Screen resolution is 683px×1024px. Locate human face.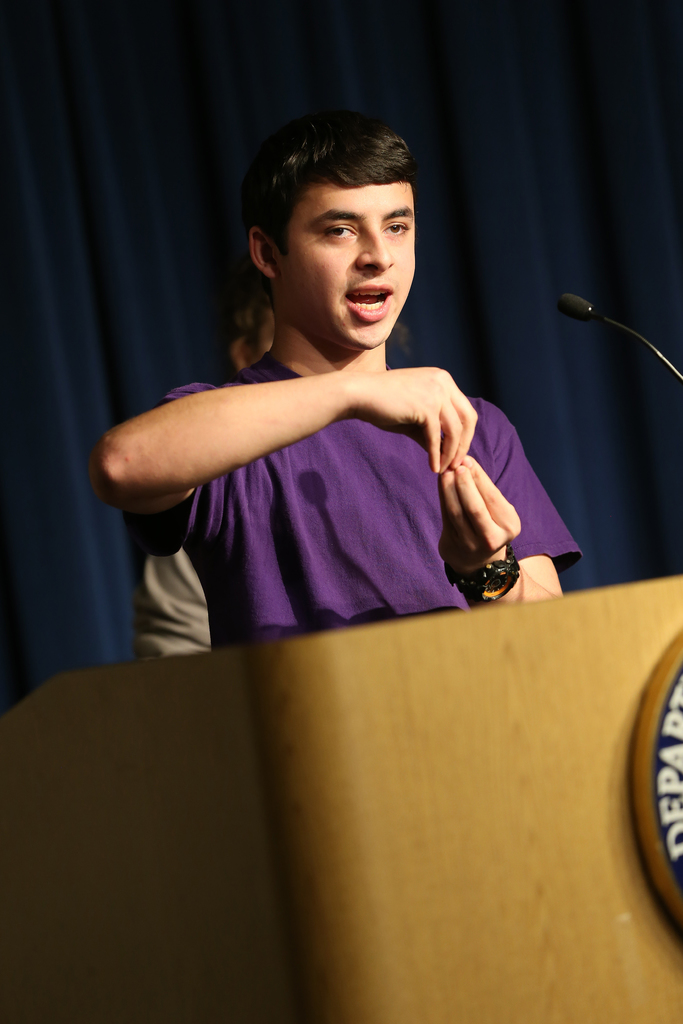
(x1=272, y1=180, x2=413, y2=348).
